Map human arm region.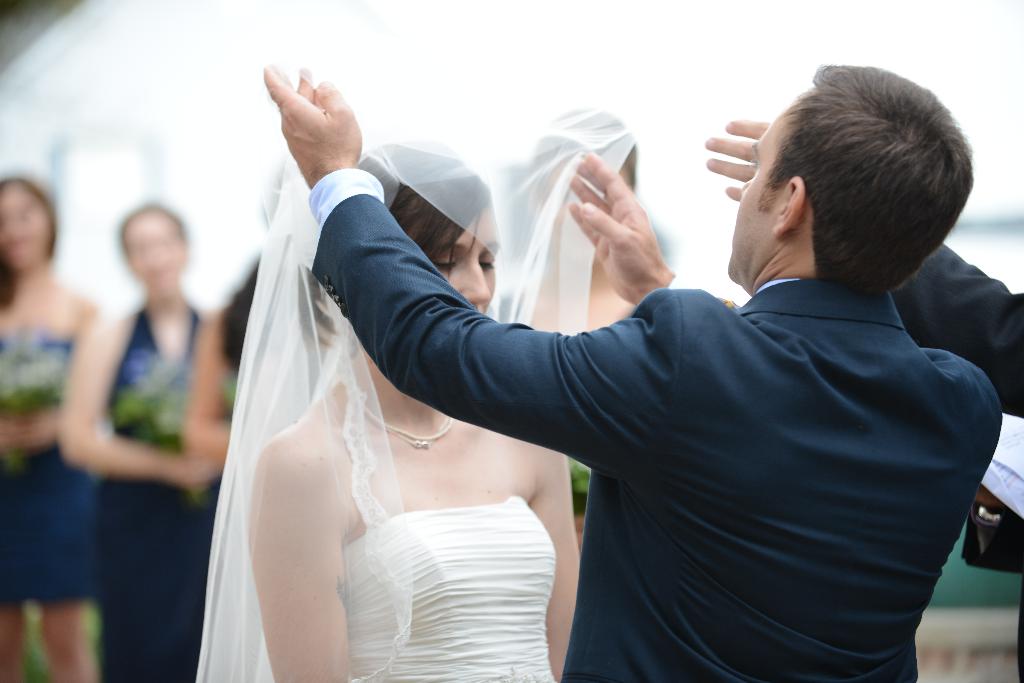
Mapped to 709,125,1023,417.
